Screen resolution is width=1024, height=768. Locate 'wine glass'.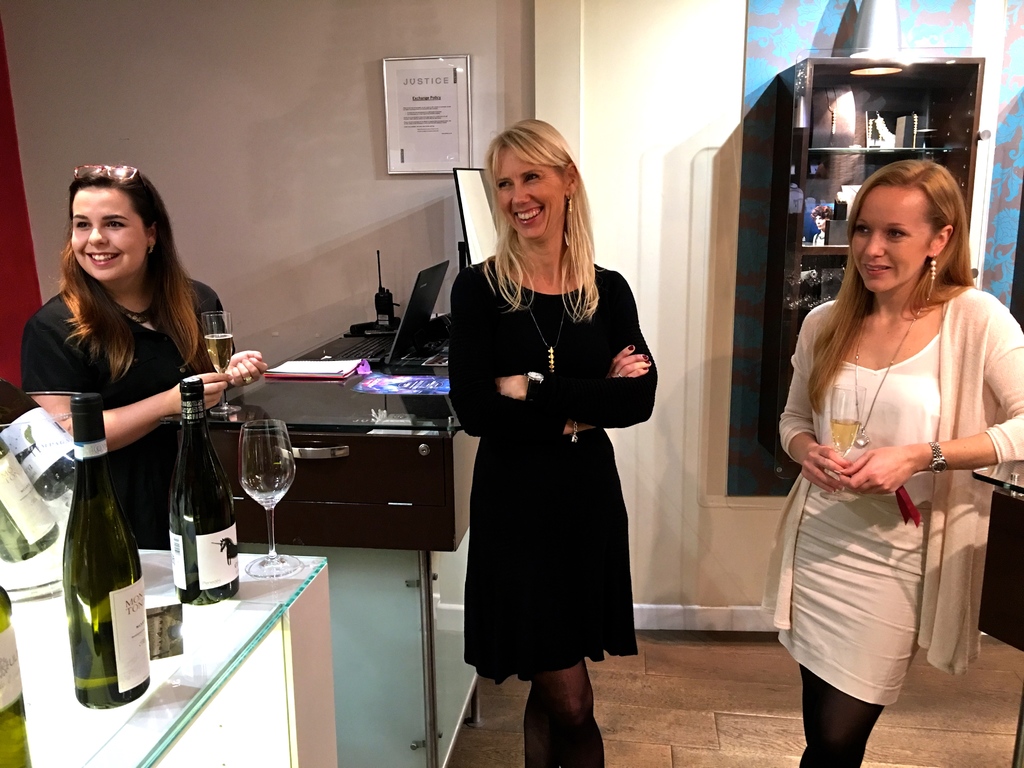
(240, 417, 296, 578).
